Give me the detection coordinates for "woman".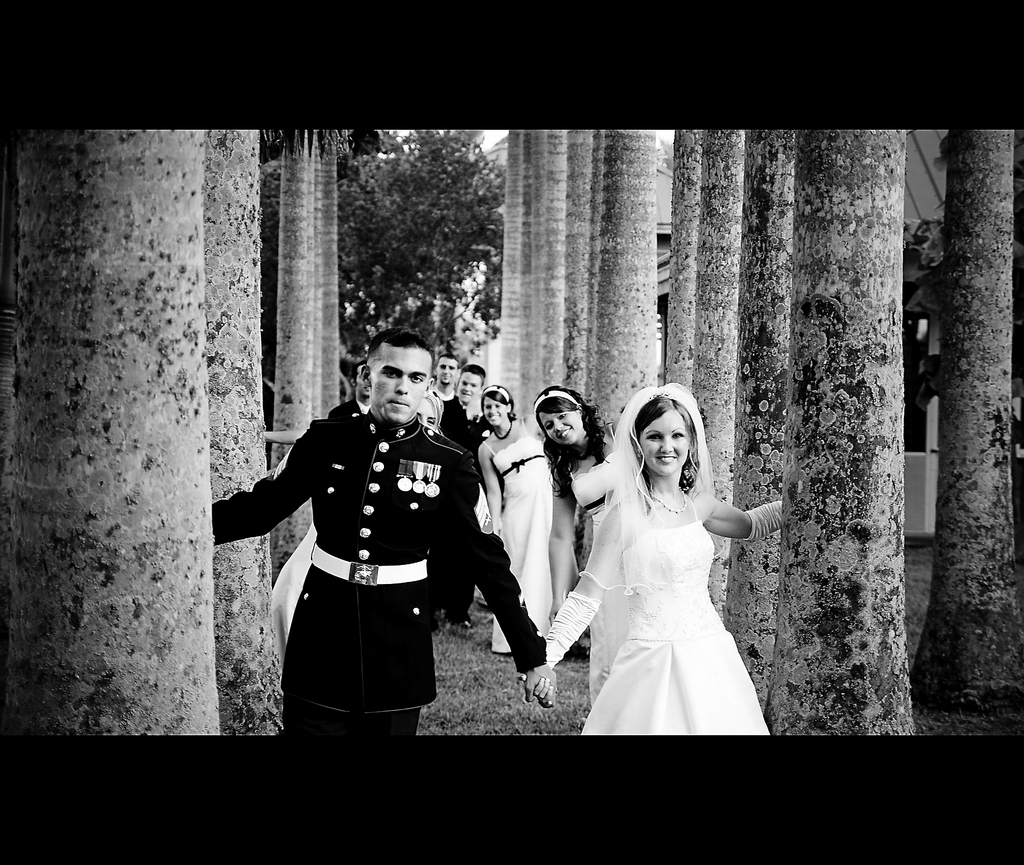
x1=526 y1=380 x2=628 y2=631.
